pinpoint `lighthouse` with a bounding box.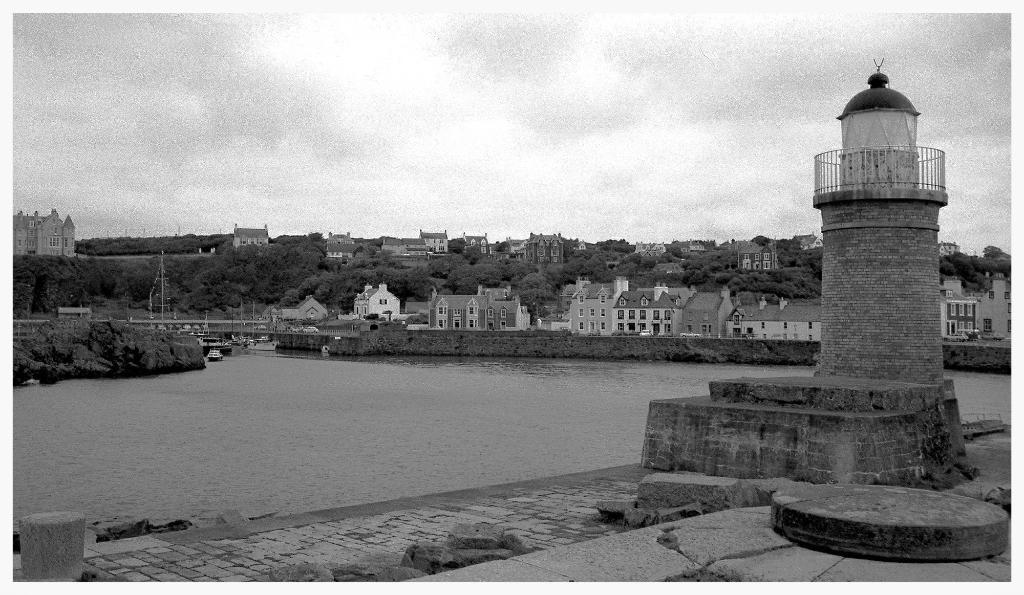
detection(814, 46, 952, 385).
